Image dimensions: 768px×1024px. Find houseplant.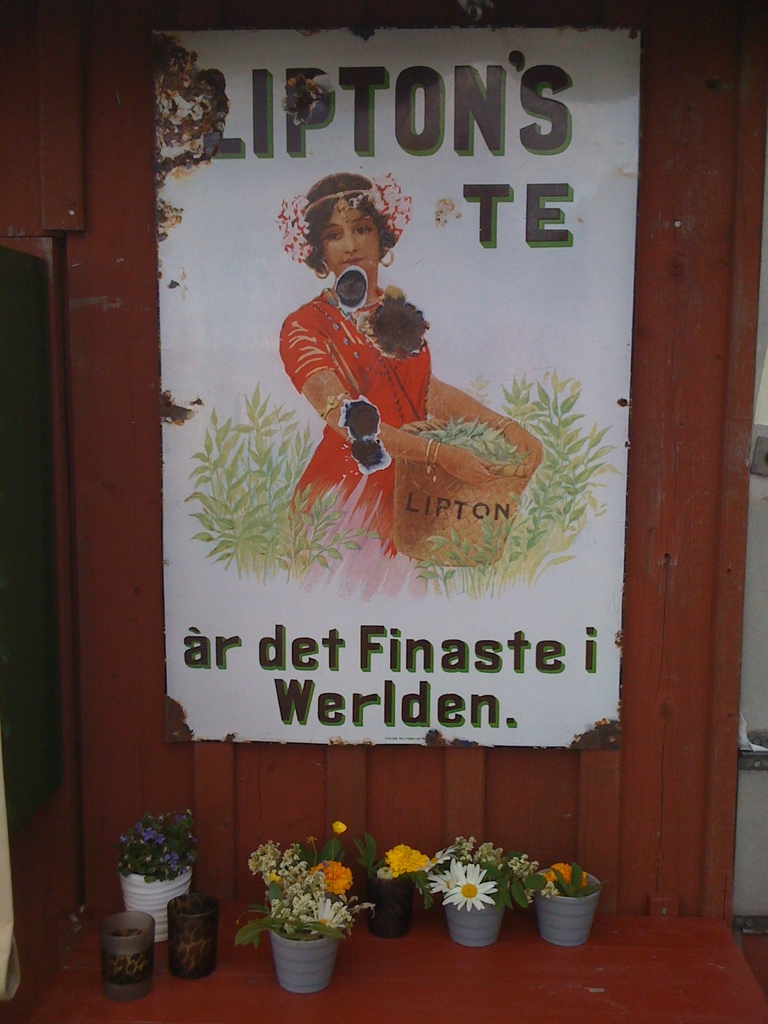
locate(524, 858, 607, 945).
